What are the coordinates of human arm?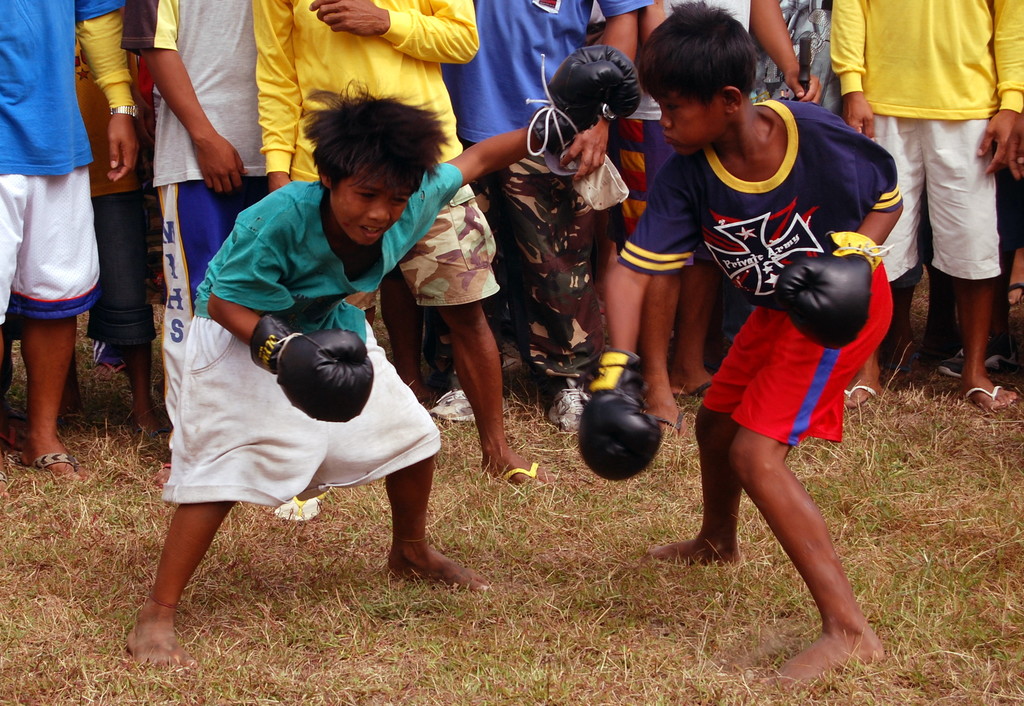
309,0,483,67.
